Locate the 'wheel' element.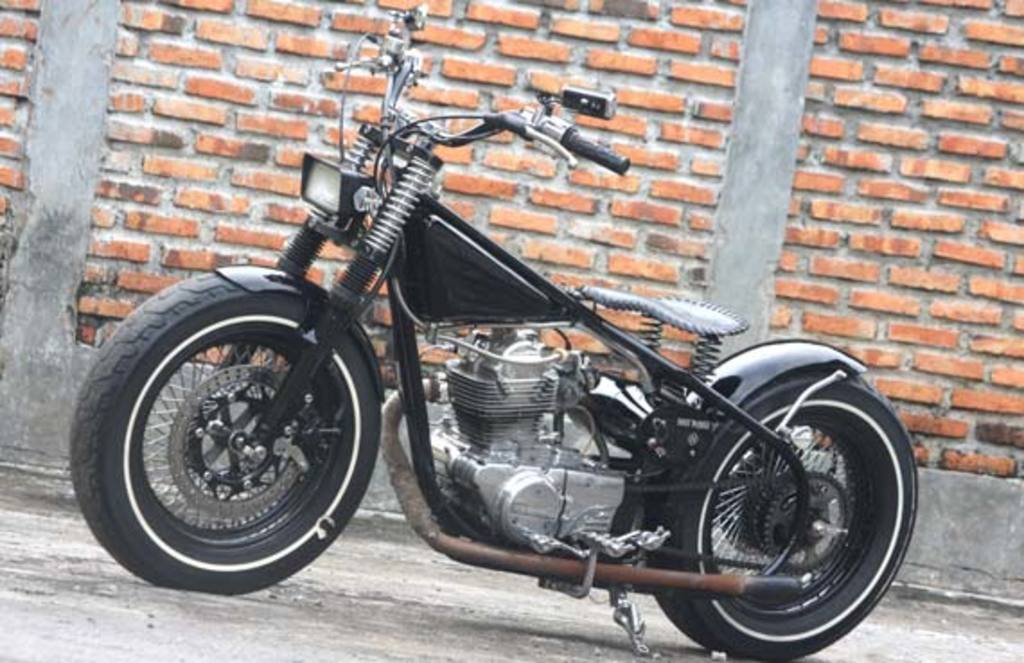
Element bbox: 74,259,402,589.
